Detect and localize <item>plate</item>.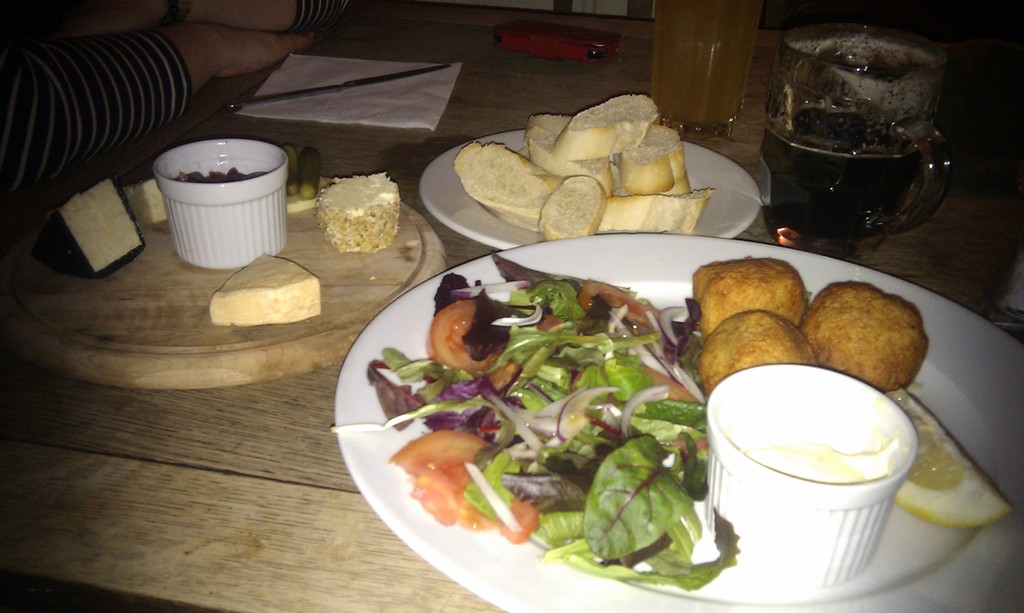
Localized at Rect(420, 129, 762, 251).
